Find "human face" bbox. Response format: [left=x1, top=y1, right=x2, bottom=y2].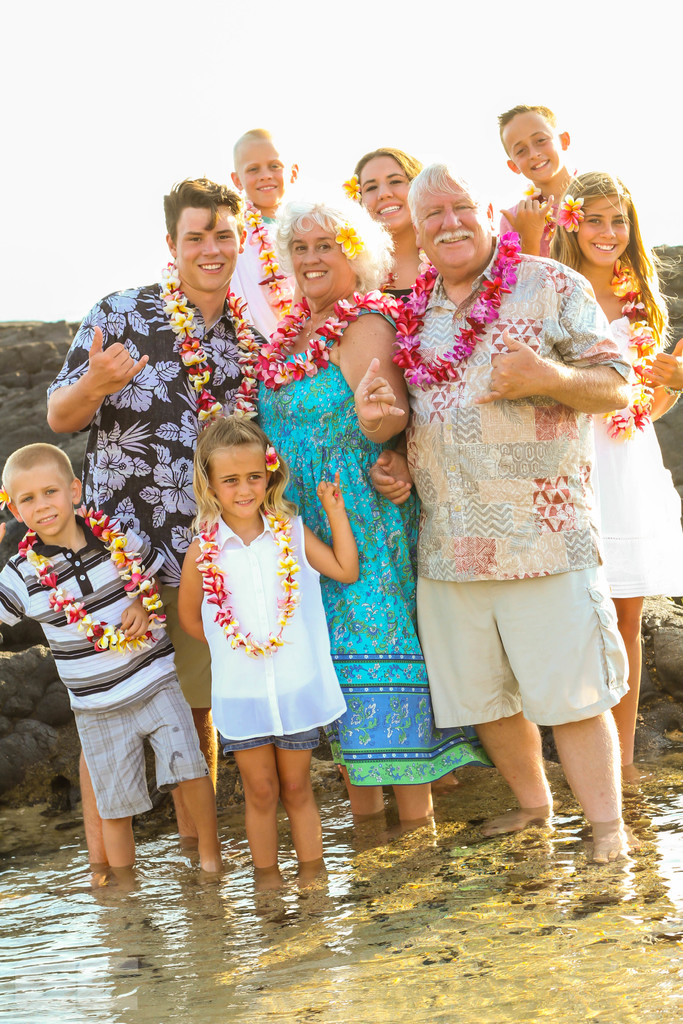
[left=573, top=195, right=635, bottom=266].
